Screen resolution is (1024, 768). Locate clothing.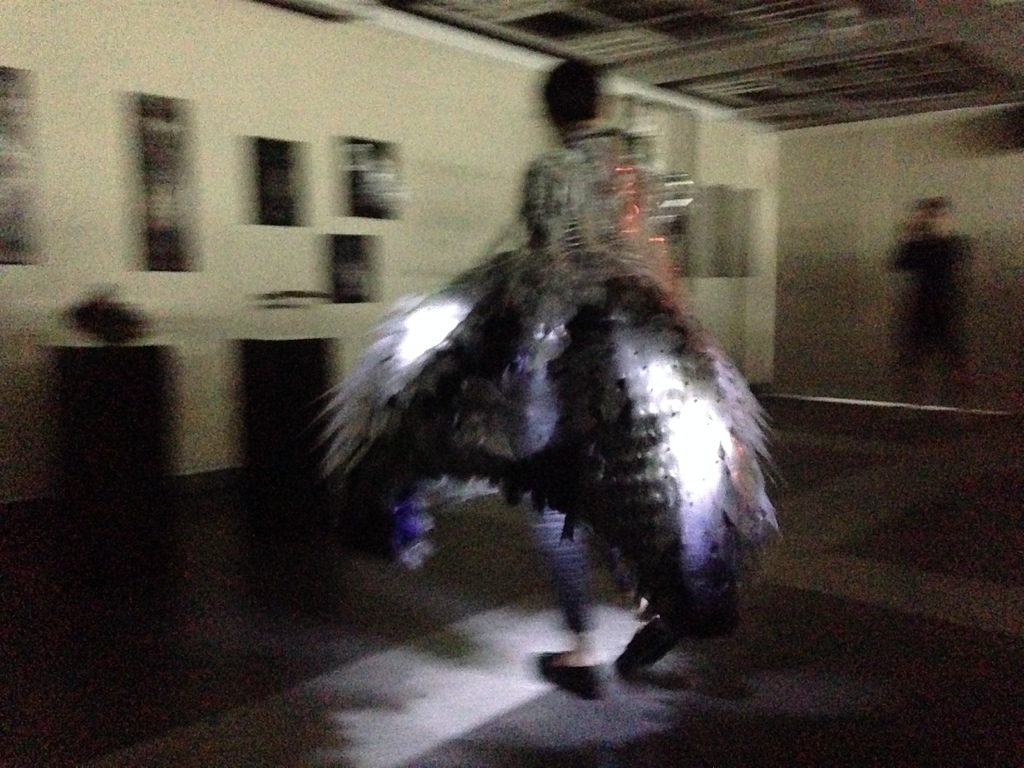
pyautogui.locateOnScreen(278, 94, 751, 677).
